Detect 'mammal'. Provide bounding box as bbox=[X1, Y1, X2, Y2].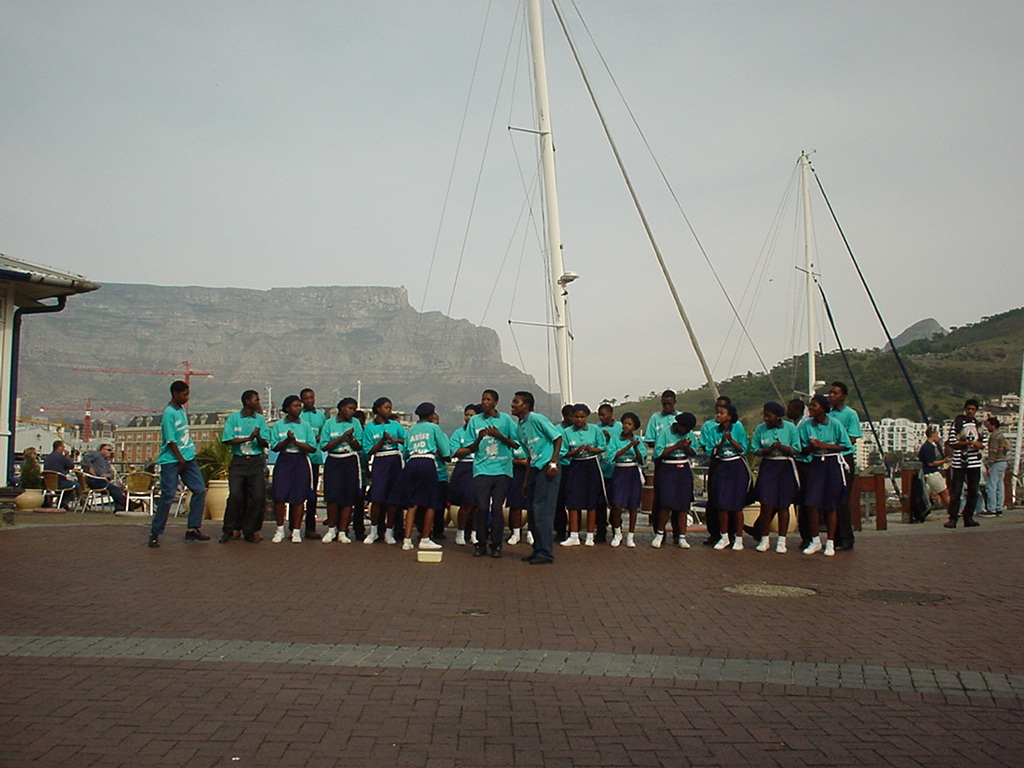
bbox=[148, 376, 208, 545].
